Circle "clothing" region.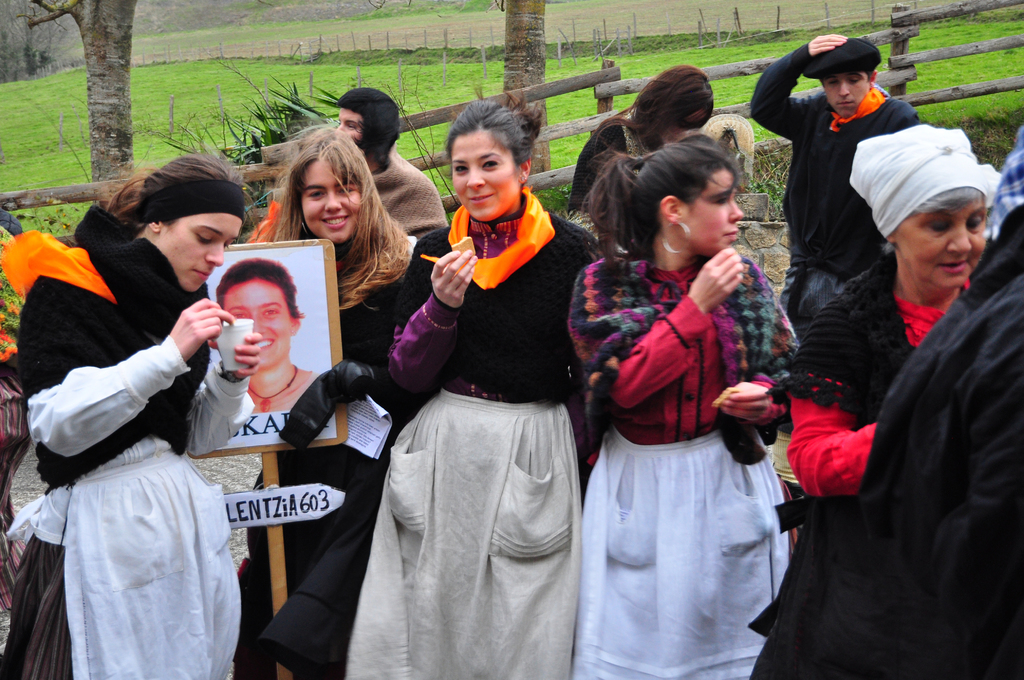
Region: 371:149:435:230.
